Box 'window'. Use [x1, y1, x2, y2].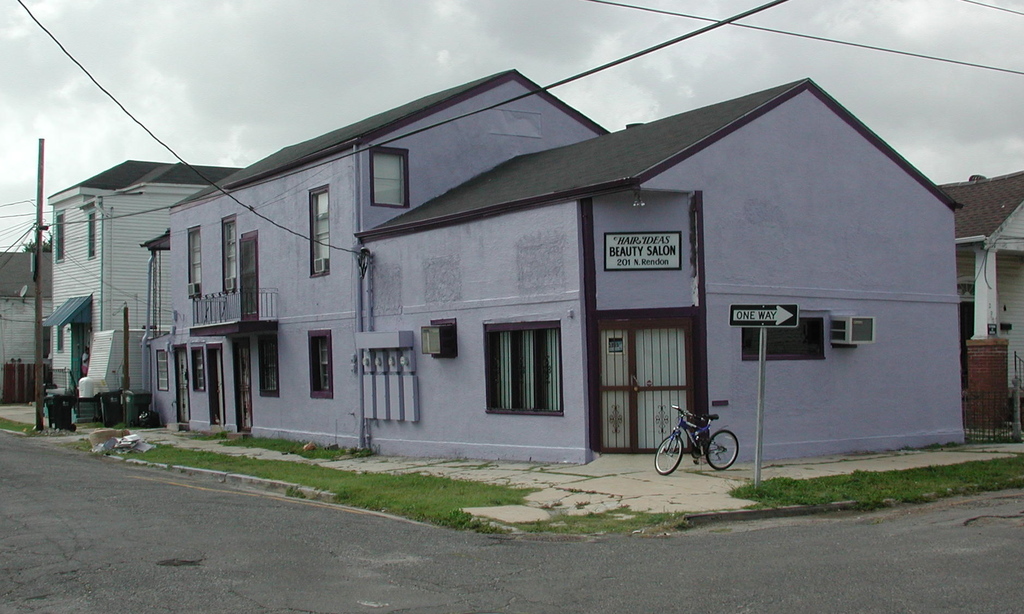
[494, 298, 576, 416].
